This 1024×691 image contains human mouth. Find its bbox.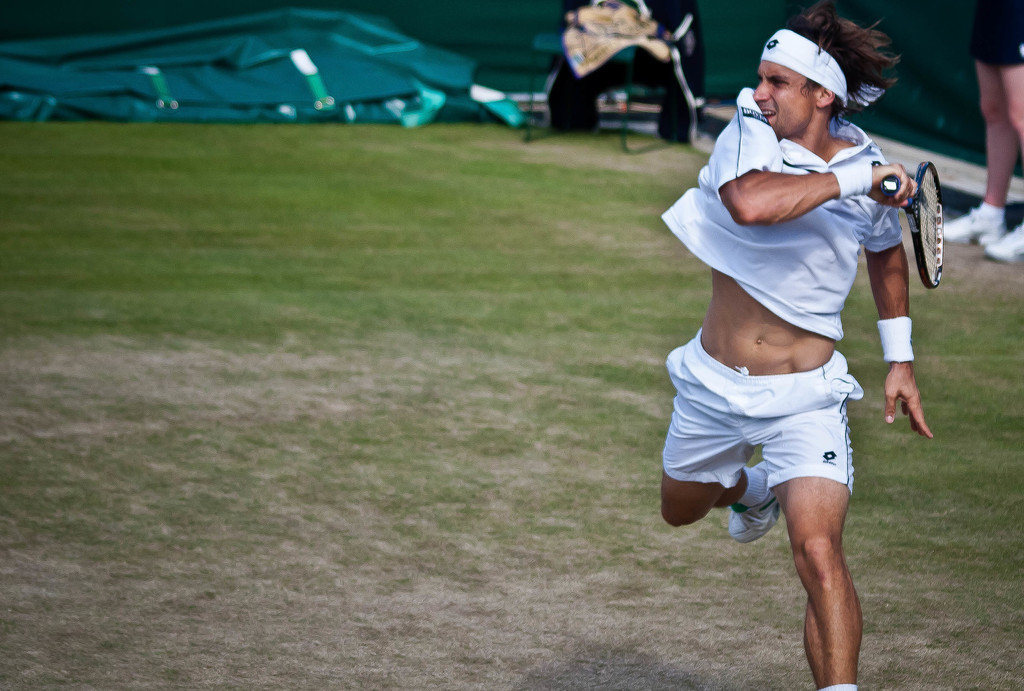
l=762, t=108, r=778, b=125.
